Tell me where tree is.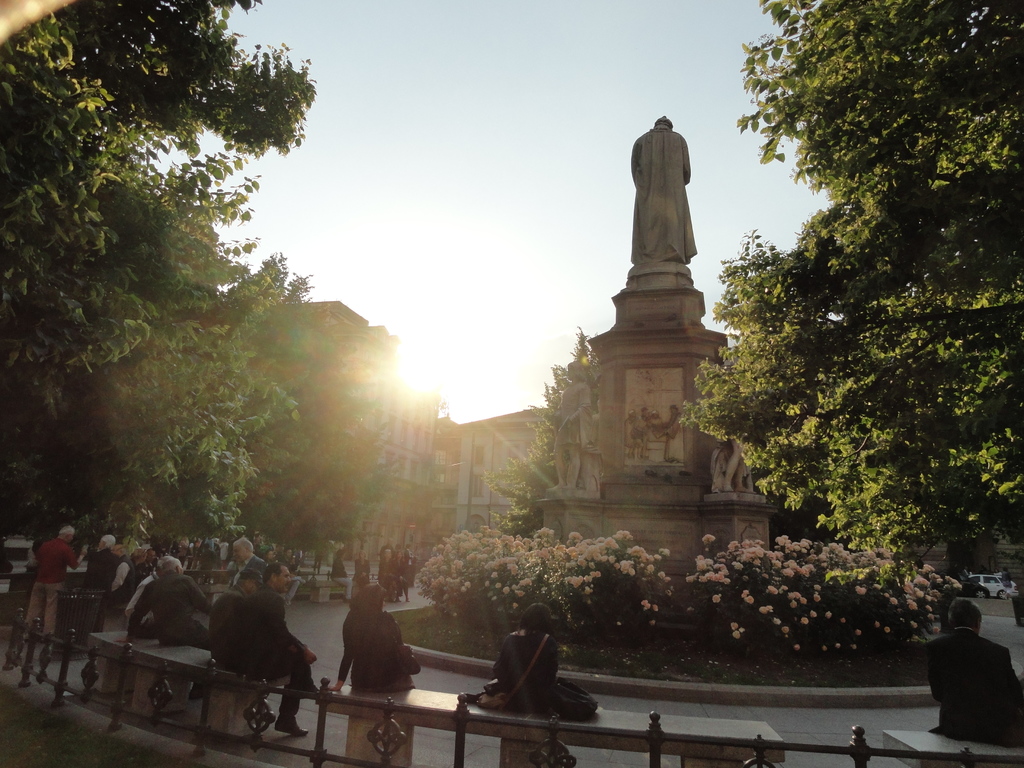
tree is at Rect(677, 0, 1023, 597).
